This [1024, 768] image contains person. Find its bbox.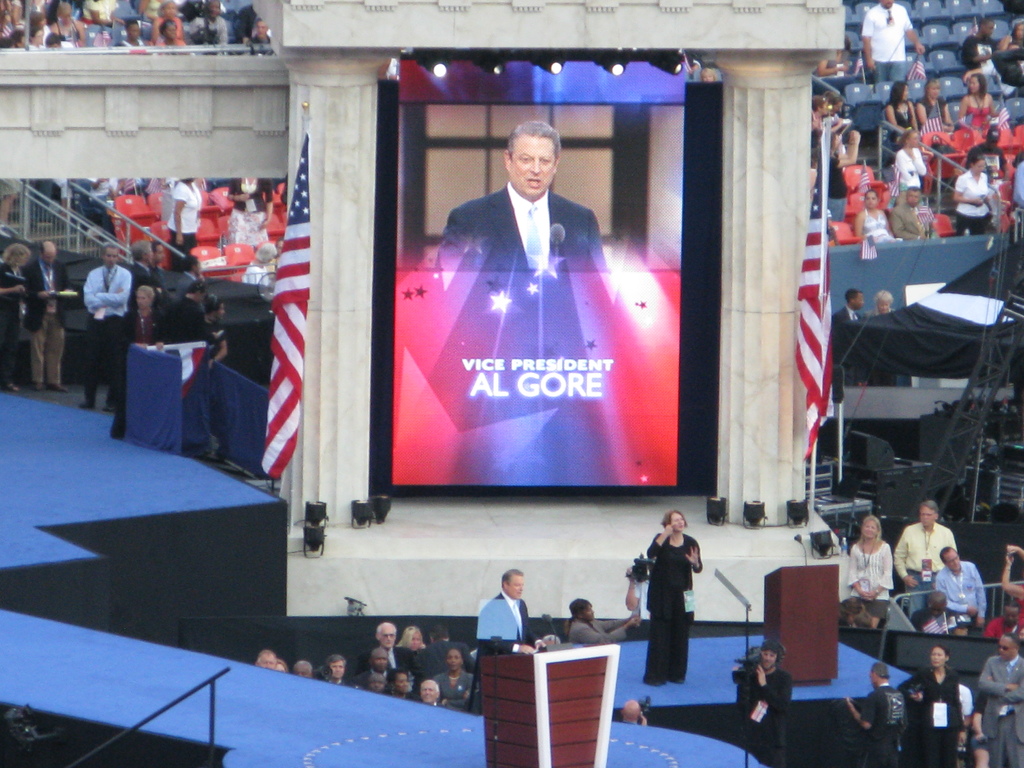
bbox=[108, 281, 164, 440].
